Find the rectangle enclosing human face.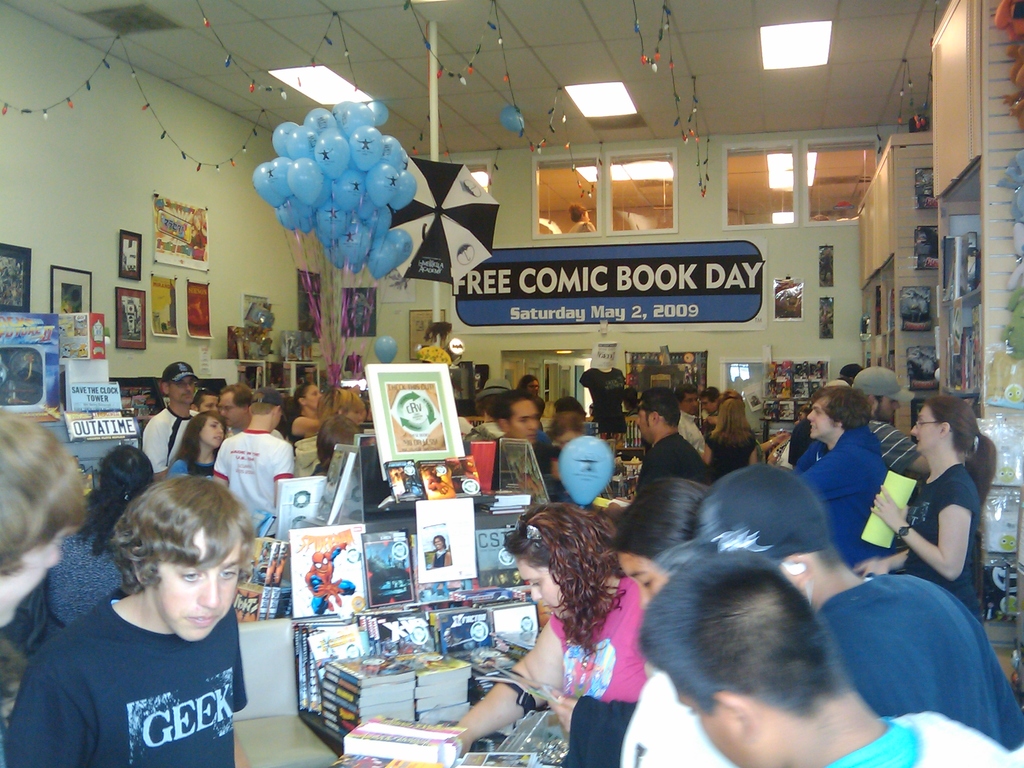
bbox(635, 403, 651, 442).
